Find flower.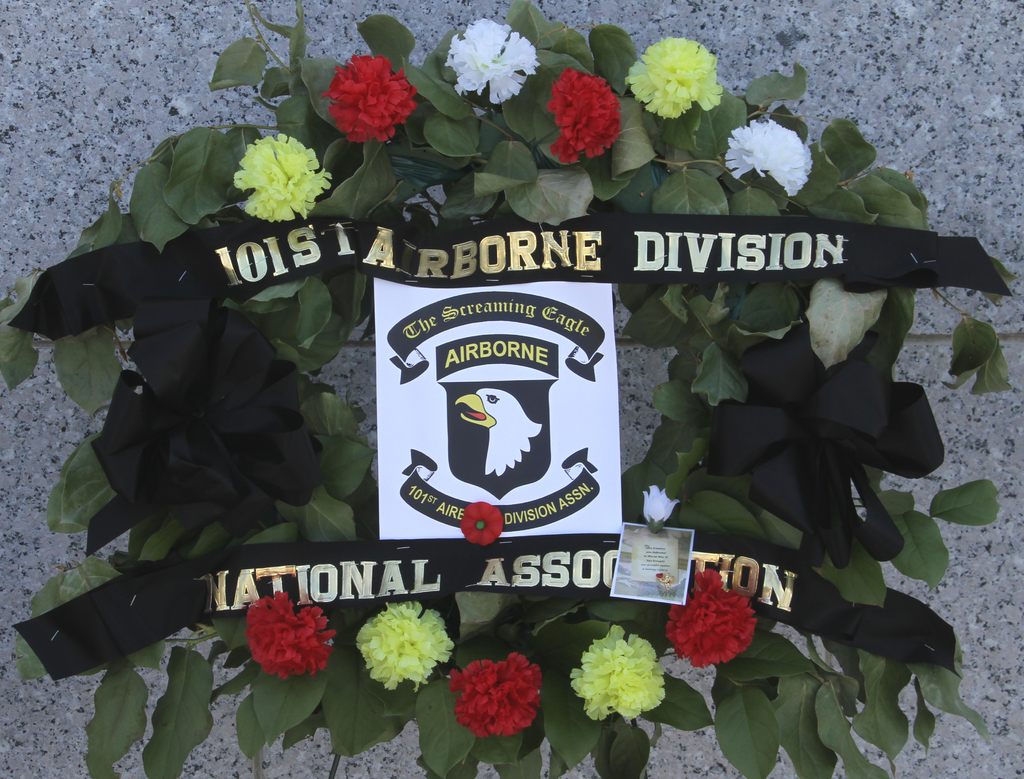
641/486/678/530.
